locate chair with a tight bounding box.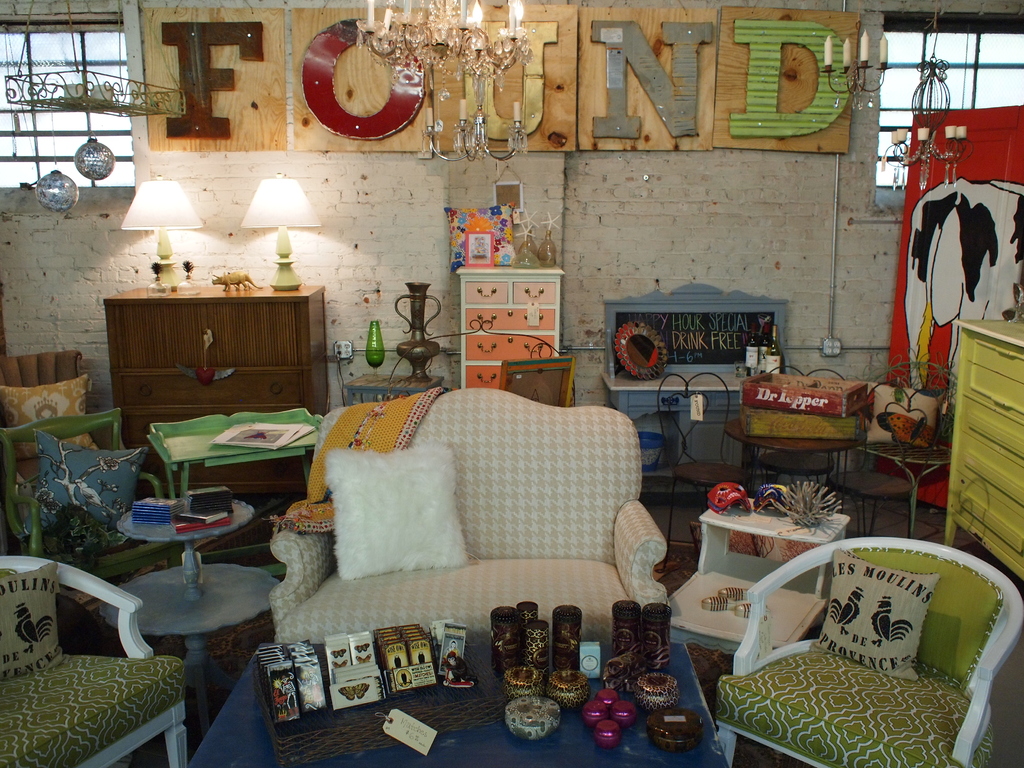
rect(824, 378, 953, 542).
